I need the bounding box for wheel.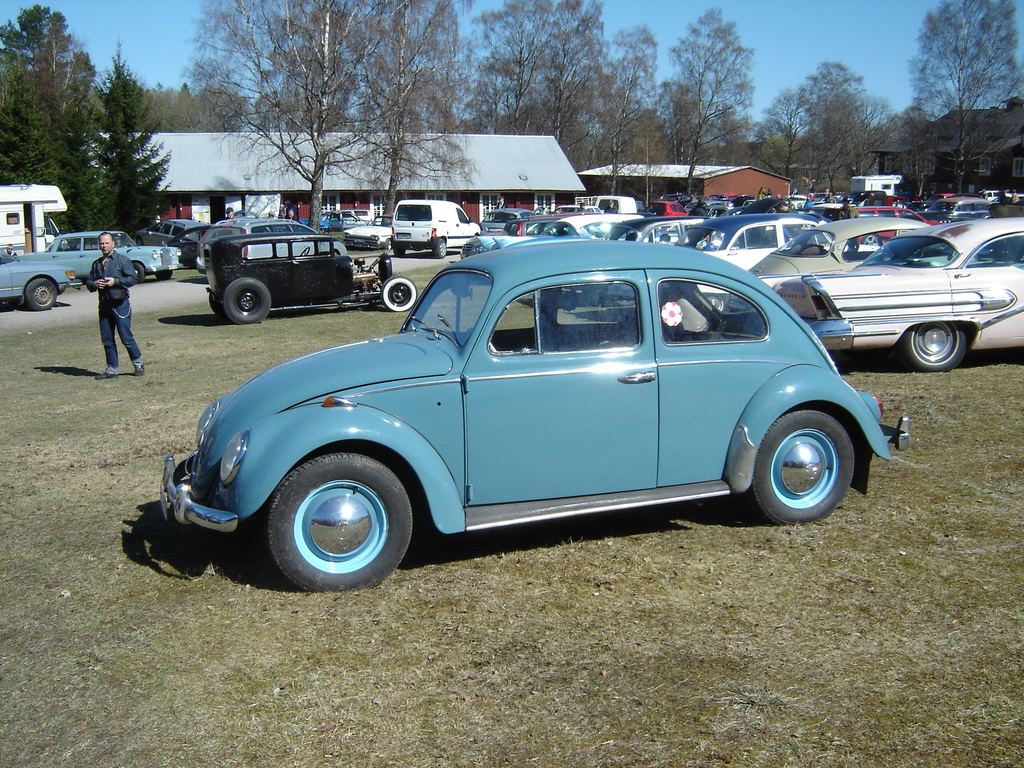
Here it is: (156, 273, 173, 279).
